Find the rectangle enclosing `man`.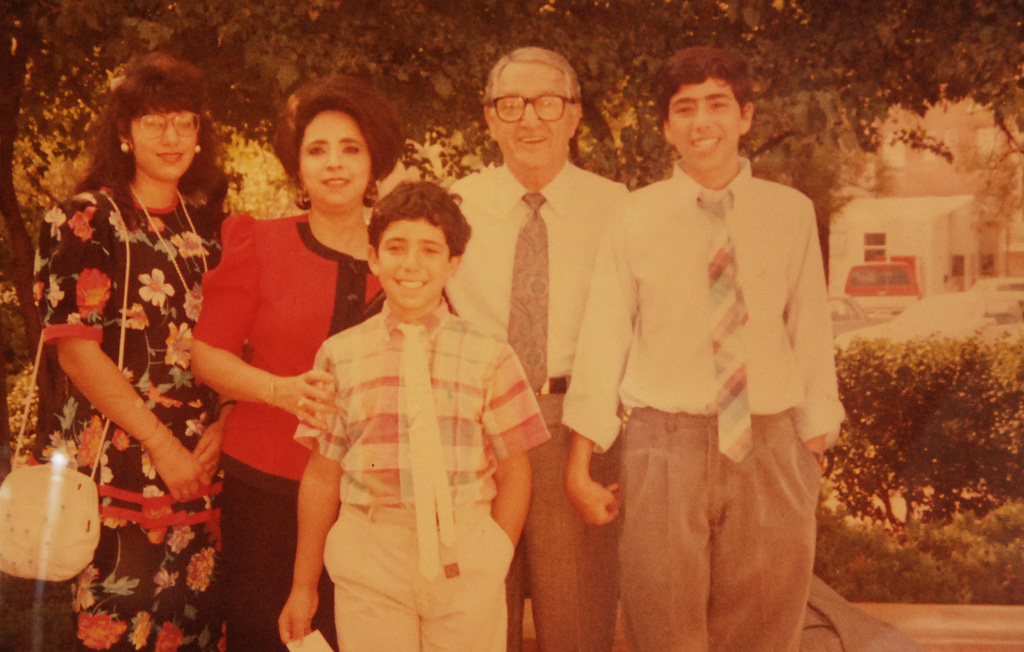
559:40:845:651.
